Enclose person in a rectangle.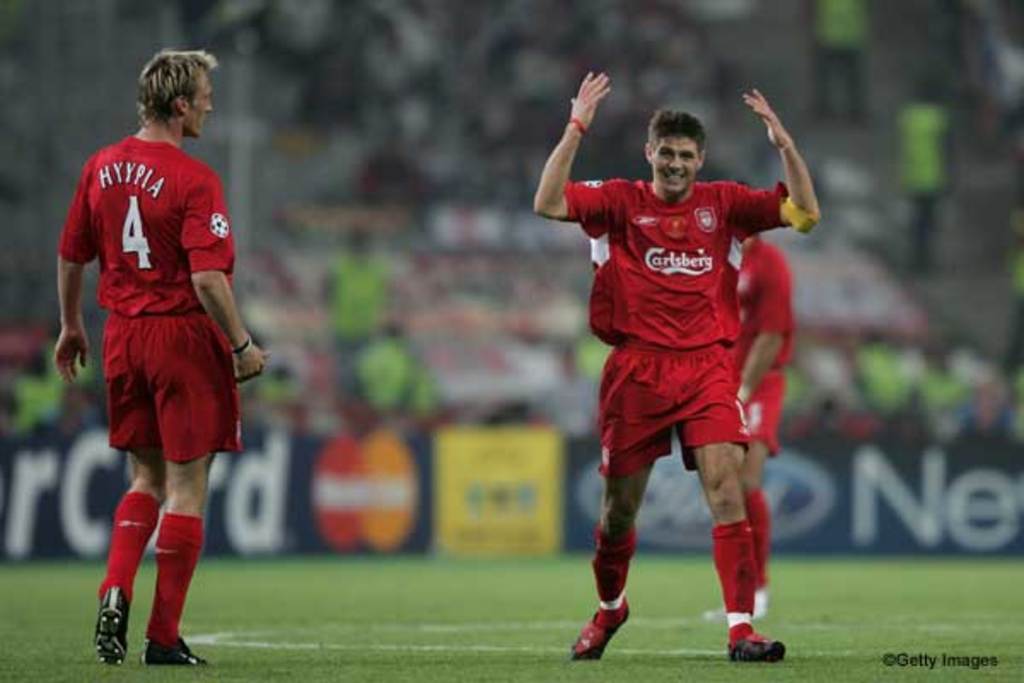
532, 68, 817, 659.
